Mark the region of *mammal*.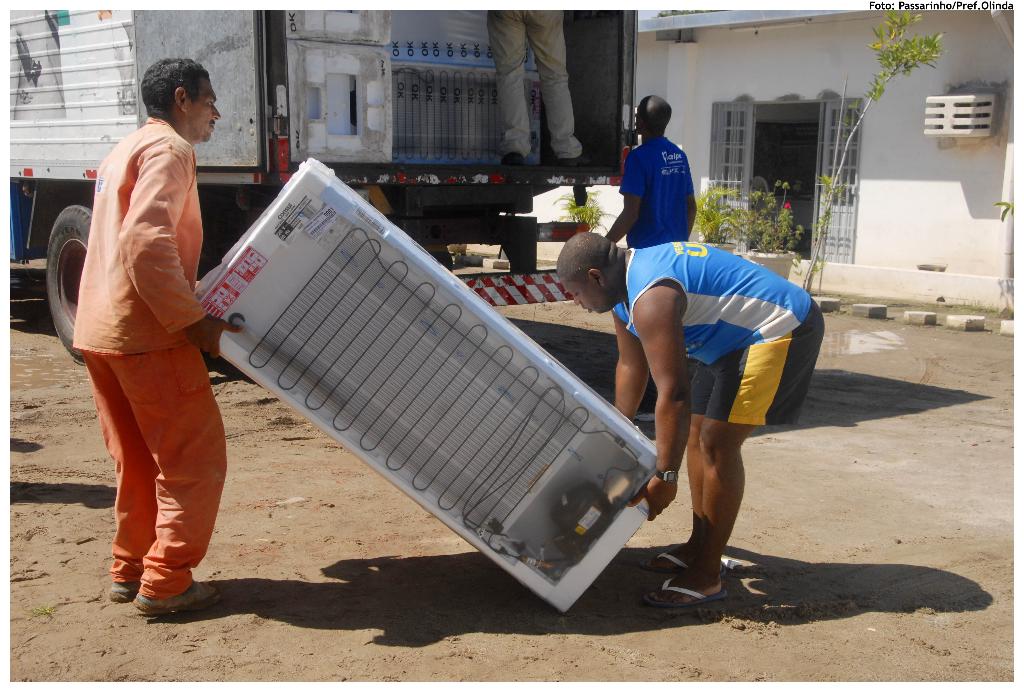
Region: box=[68, 60, 245, 624].
